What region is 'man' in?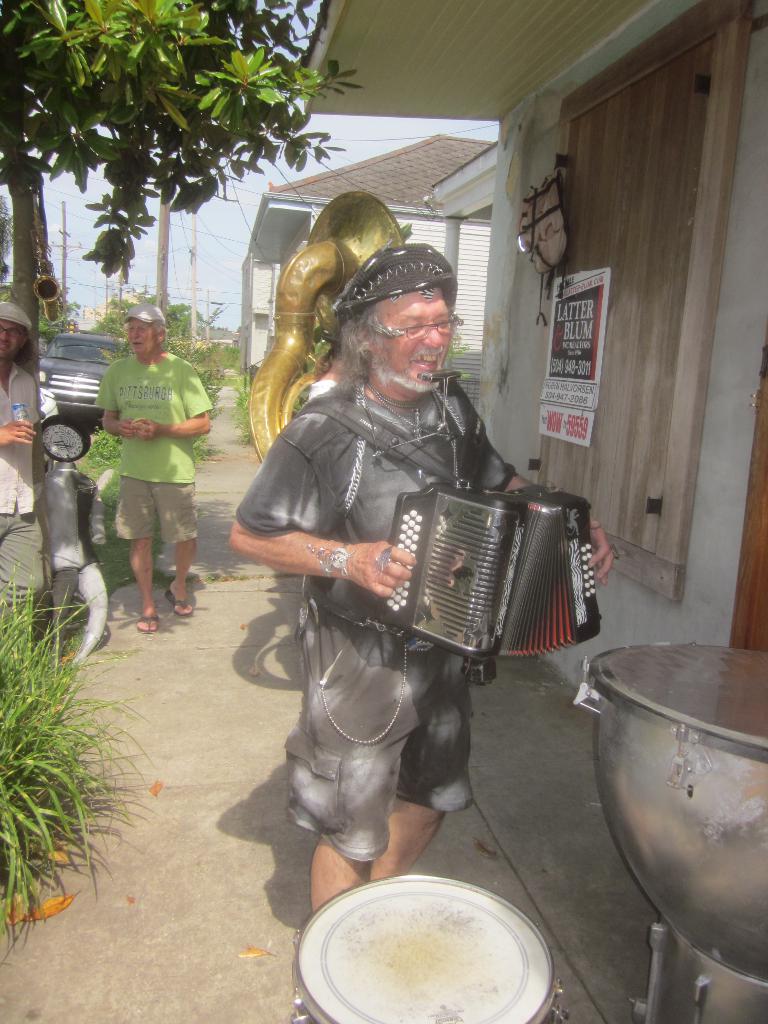
(left=93, top=308, right=210, bottom=636).
